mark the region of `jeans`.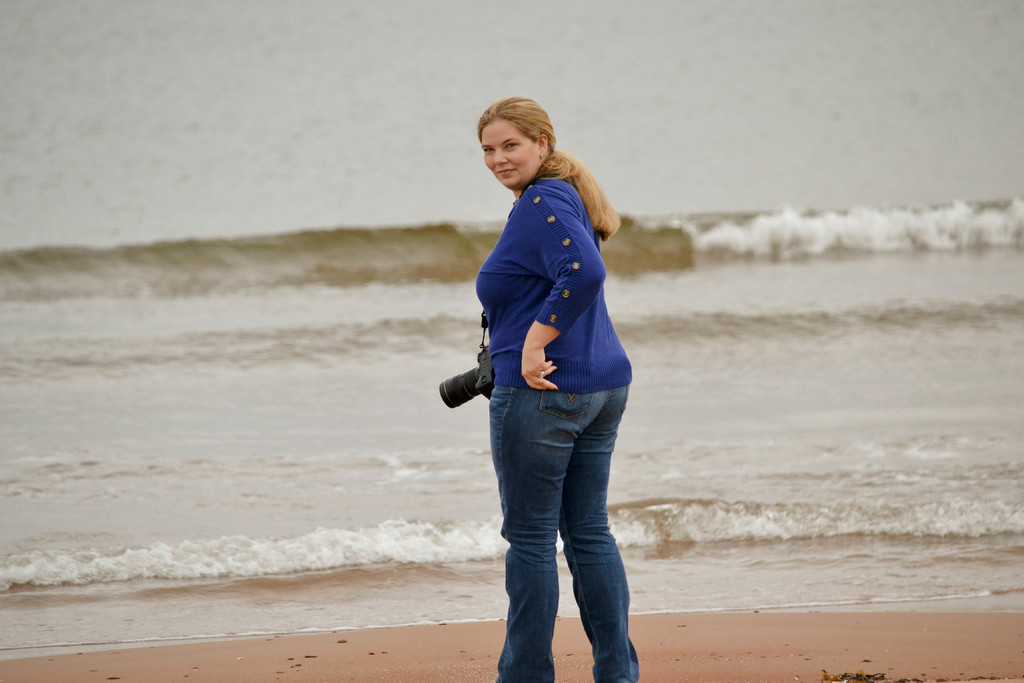
Region: (492, 383, 644, 682).
